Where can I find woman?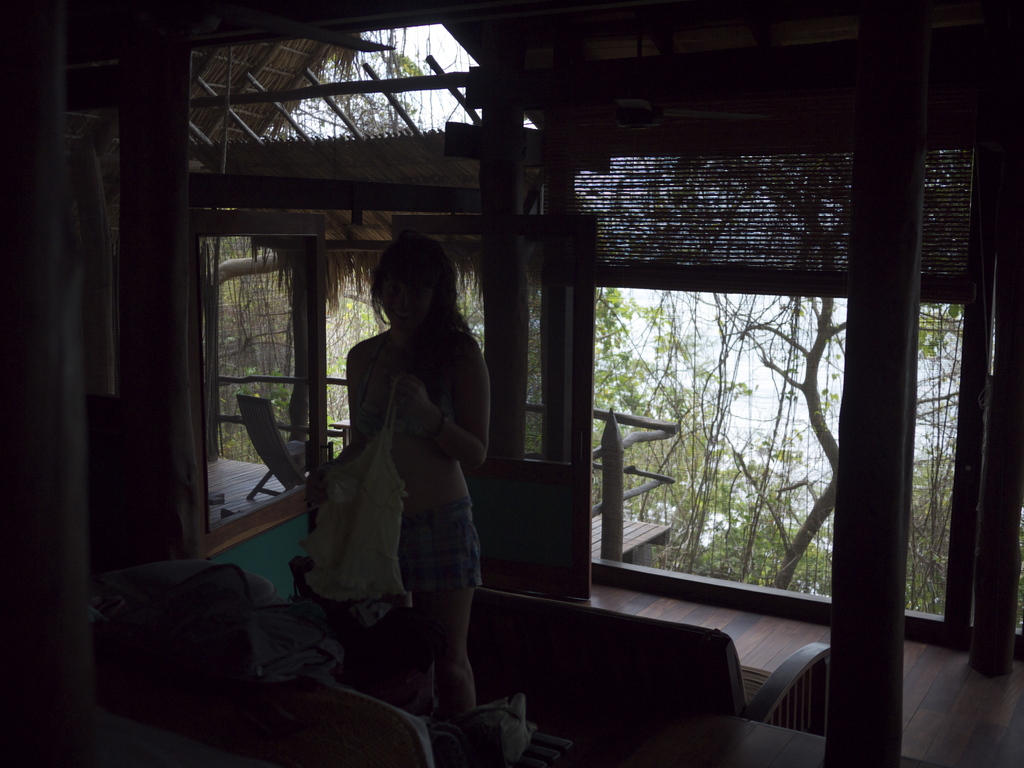
You can find it at crop(327, 230, 493, 664).
